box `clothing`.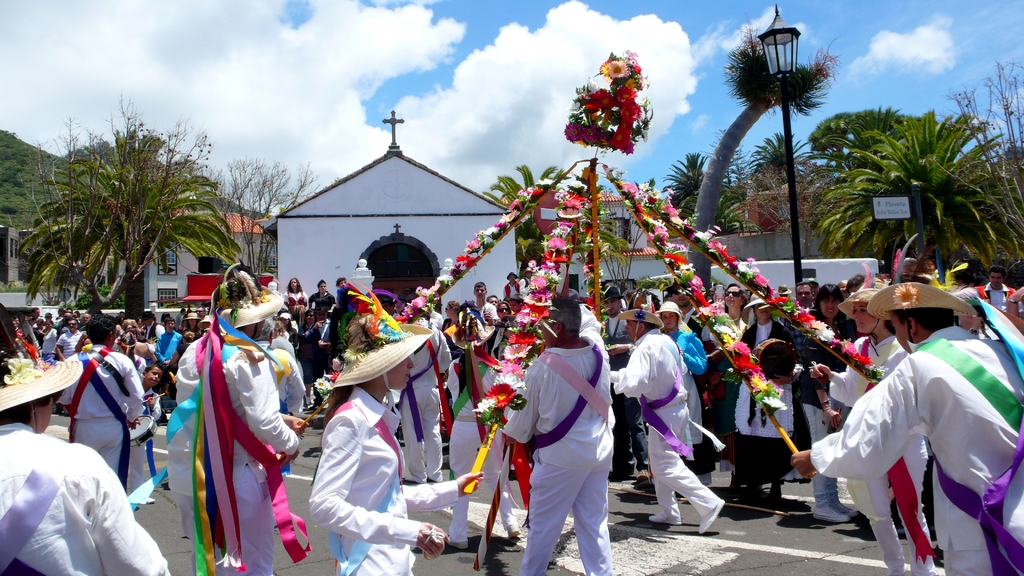
[x1=436, y1=353, x2=535, y2=538].
